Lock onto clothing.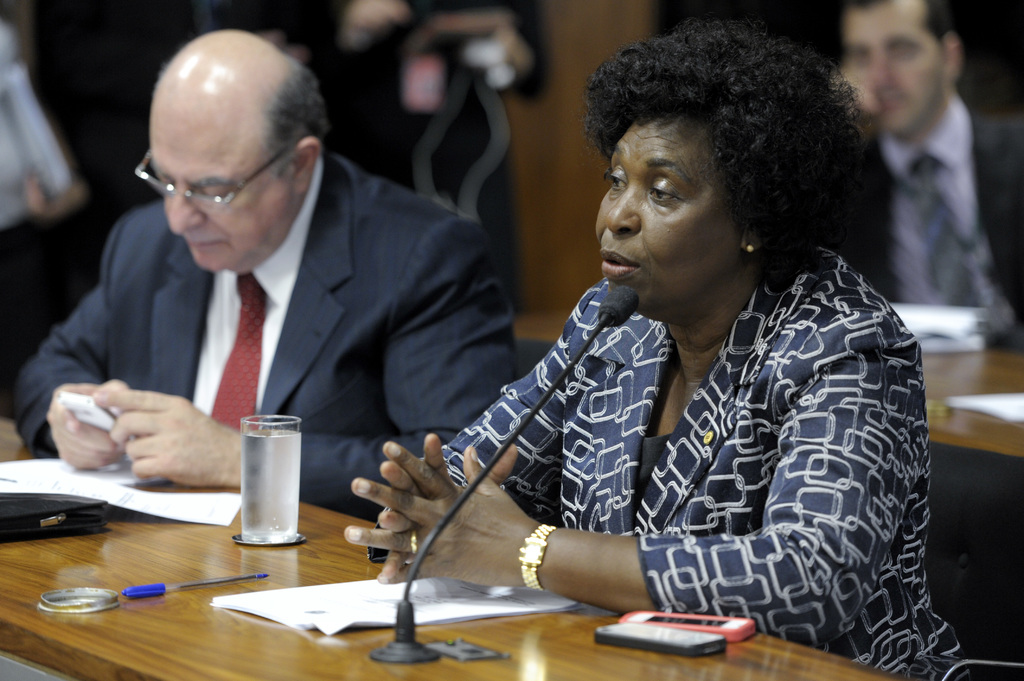
Locked: BBox(398, 221, 923, 644).
